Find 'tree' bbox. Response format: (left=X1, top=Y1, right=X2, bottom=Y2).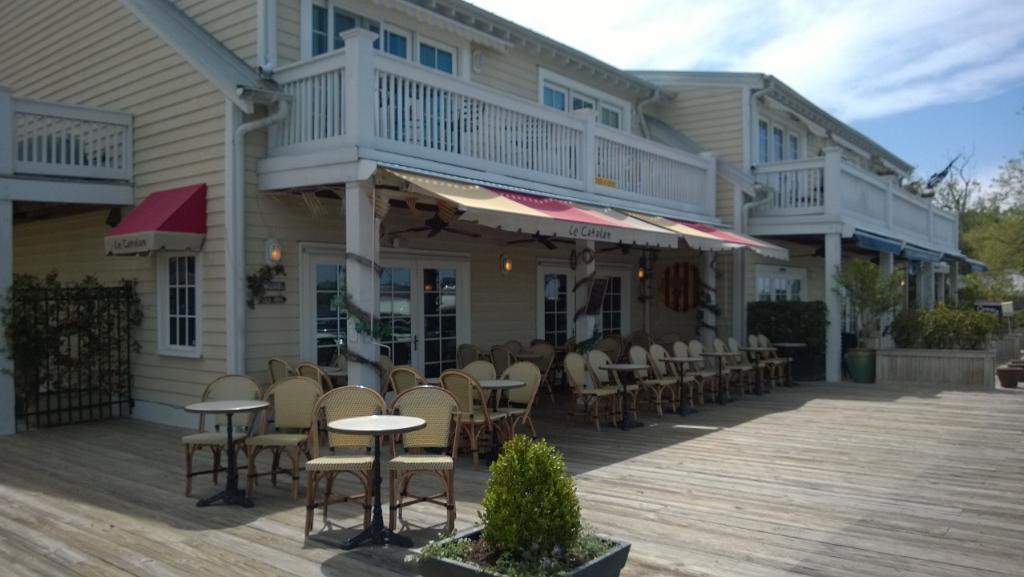
(left=962, top=198, right=1023, bottom=289).
